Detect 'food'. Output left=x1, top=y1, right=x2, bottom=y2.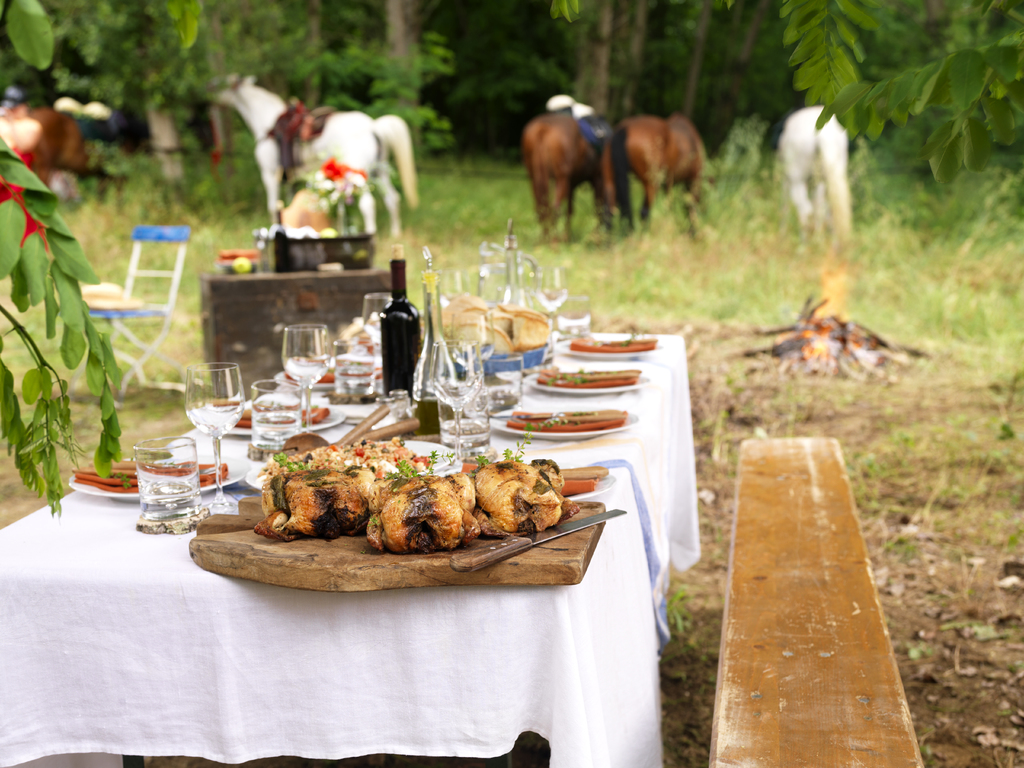
left=566, top=478, right=595, bottom=494.
